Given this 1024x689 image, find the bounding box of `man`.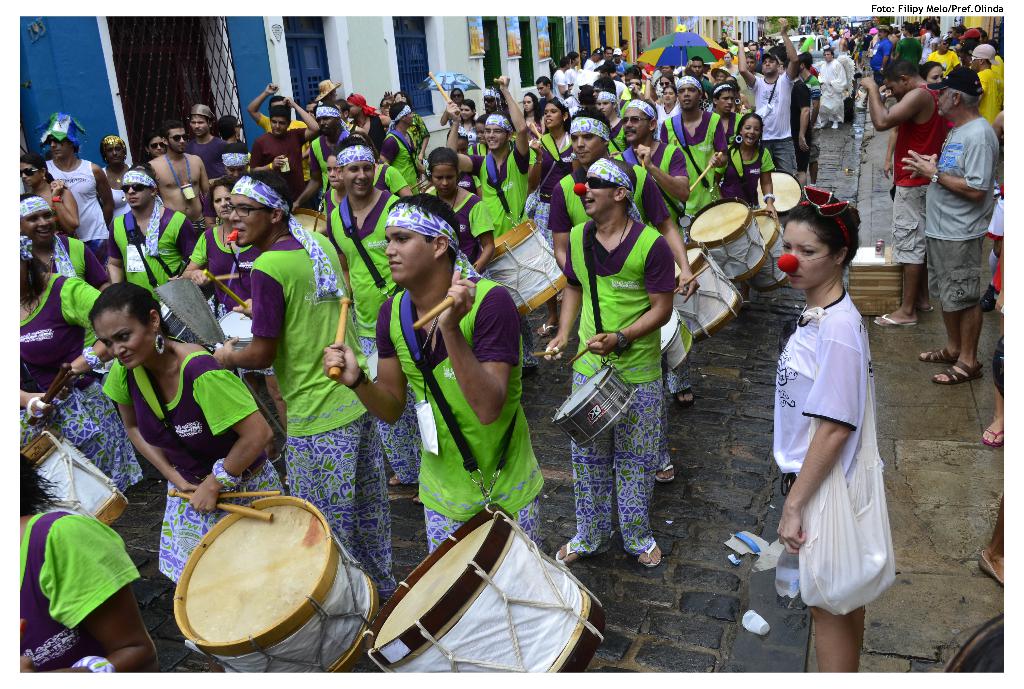
[195, 162, 396, 594].
